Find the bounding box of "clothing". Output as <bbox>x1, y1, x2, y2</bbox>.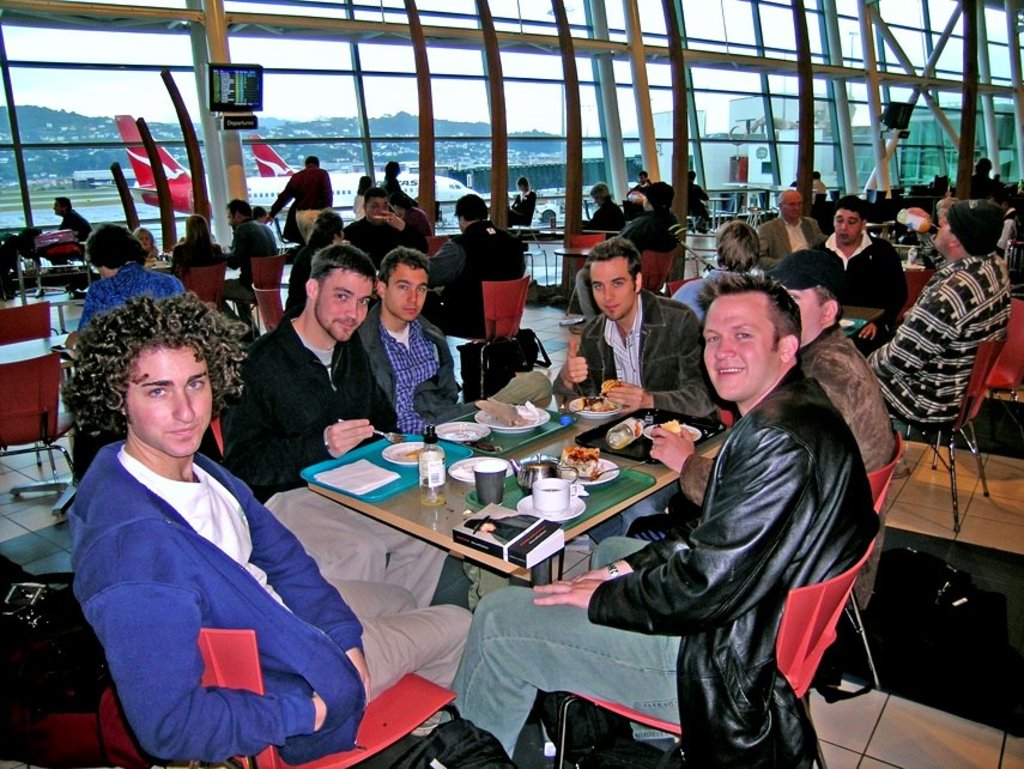
<bbox>56, 210, 91, 277</bbox>.
